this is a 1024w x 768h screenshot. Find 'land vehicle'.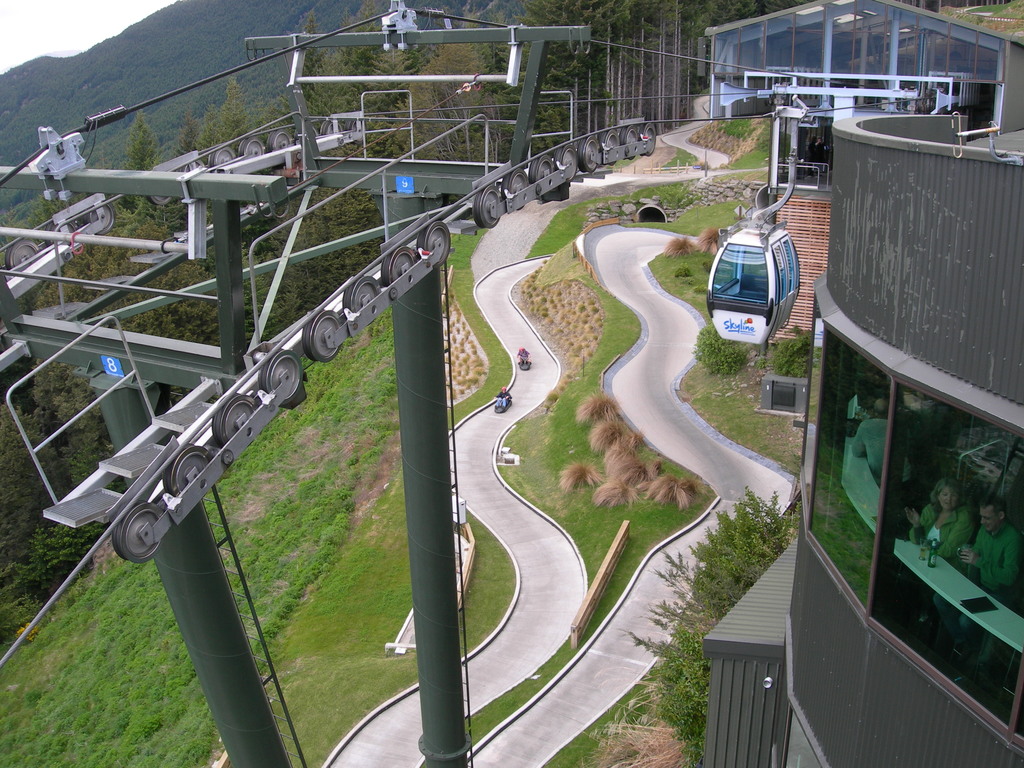
Bounding box: {"x1": 516, "y1": 353, "x2": 531, "y2": 370}.
